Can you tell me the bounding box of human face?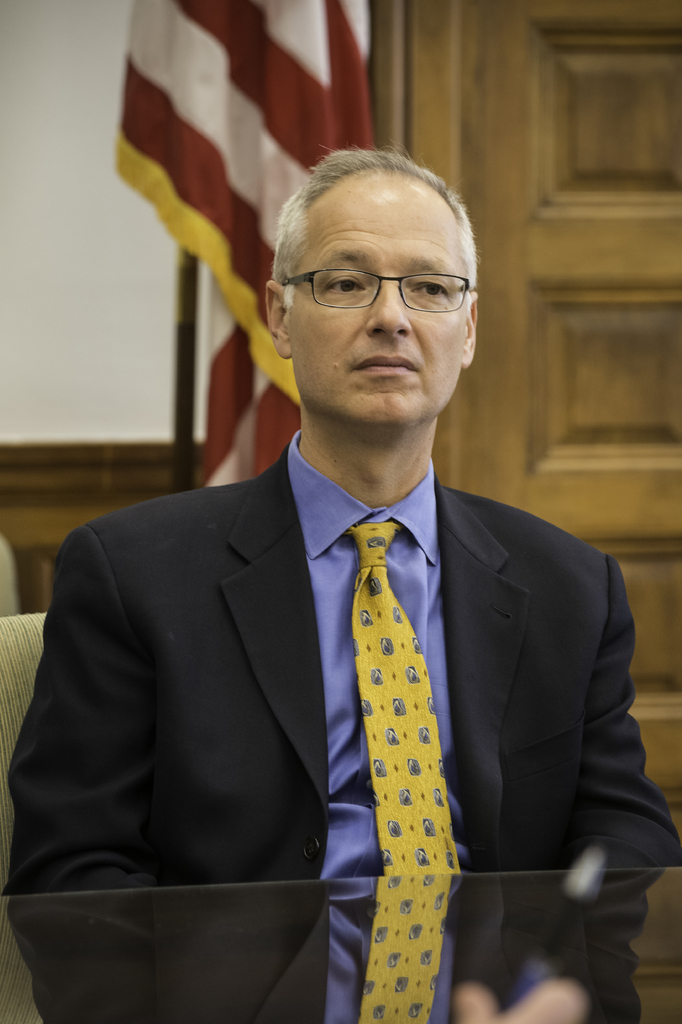
283:185:465:430.
